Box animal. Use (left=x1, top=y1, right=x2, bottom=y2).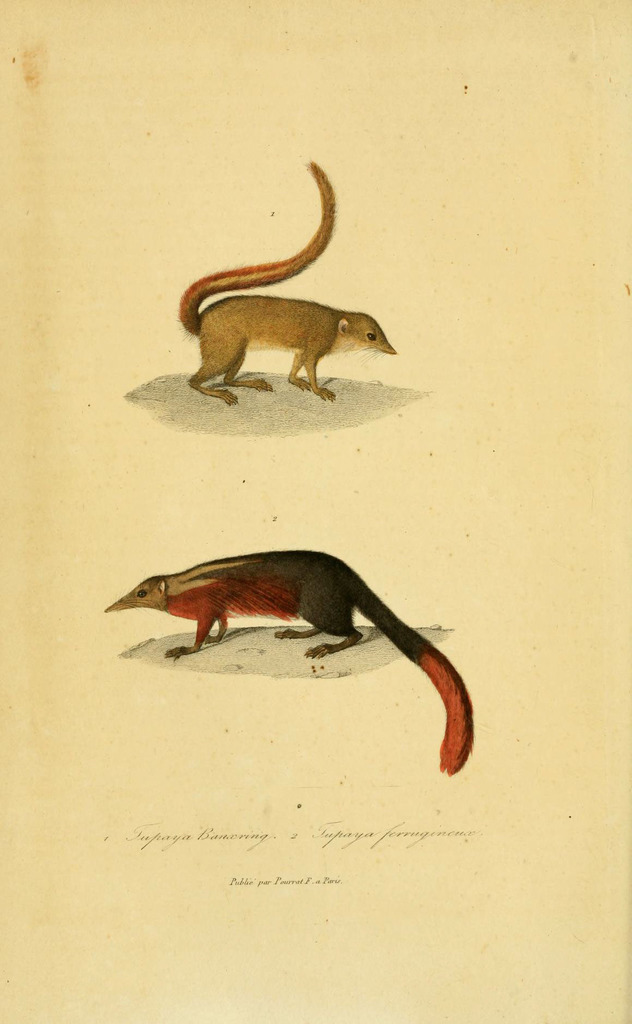
(left=172, top=158, right=398, bottom=410).
